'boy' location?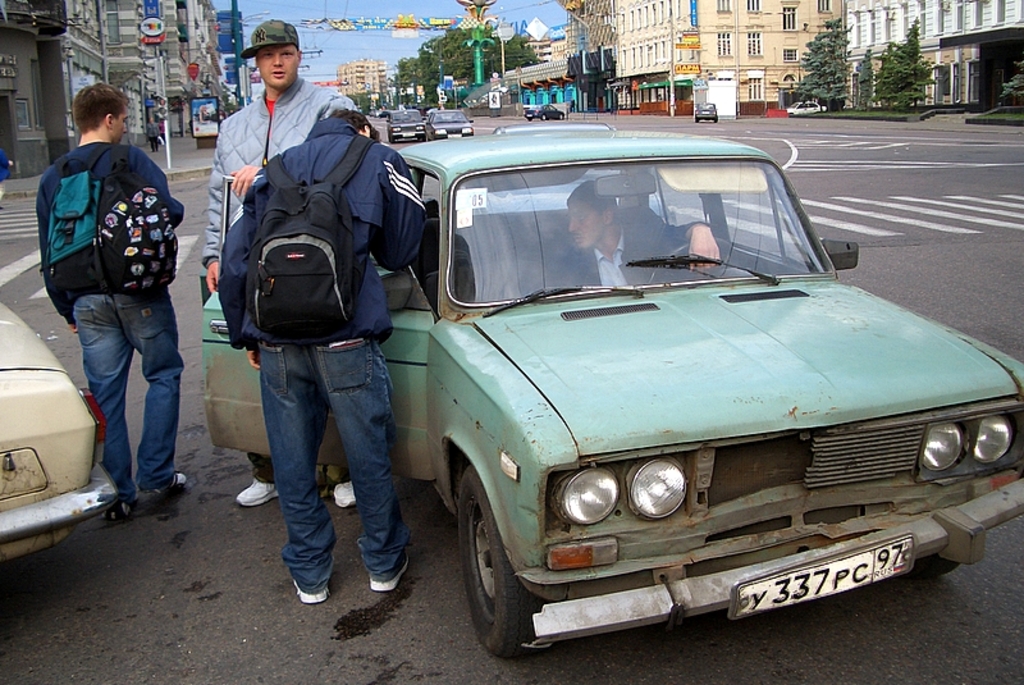
[216,108,426,604]
